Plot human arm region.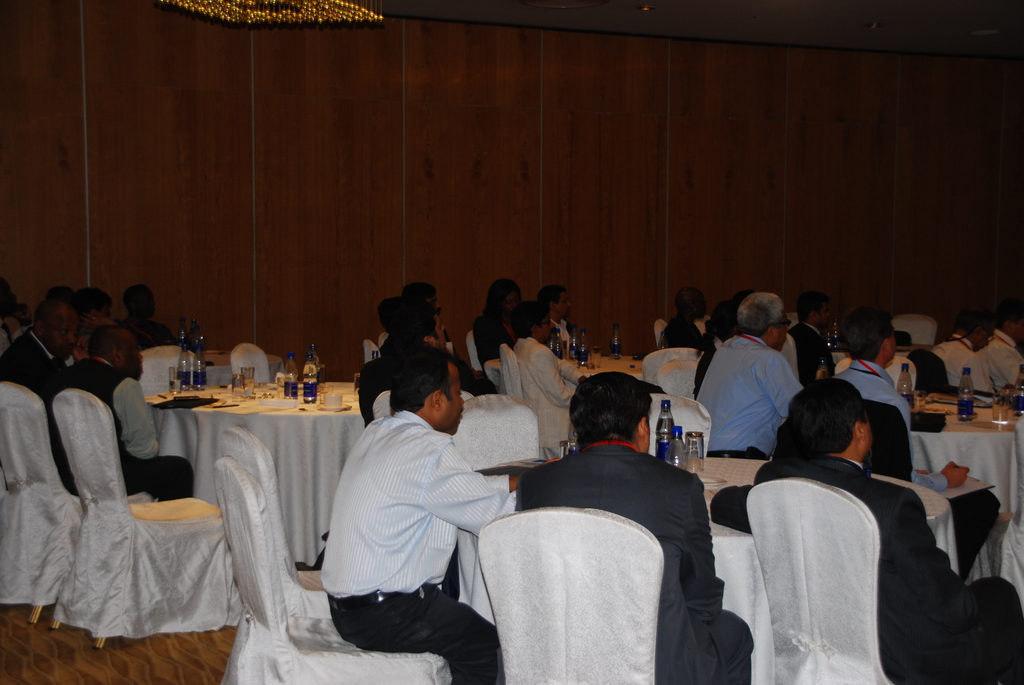
Plotted at bbox=[676, 462, 735, 620].
